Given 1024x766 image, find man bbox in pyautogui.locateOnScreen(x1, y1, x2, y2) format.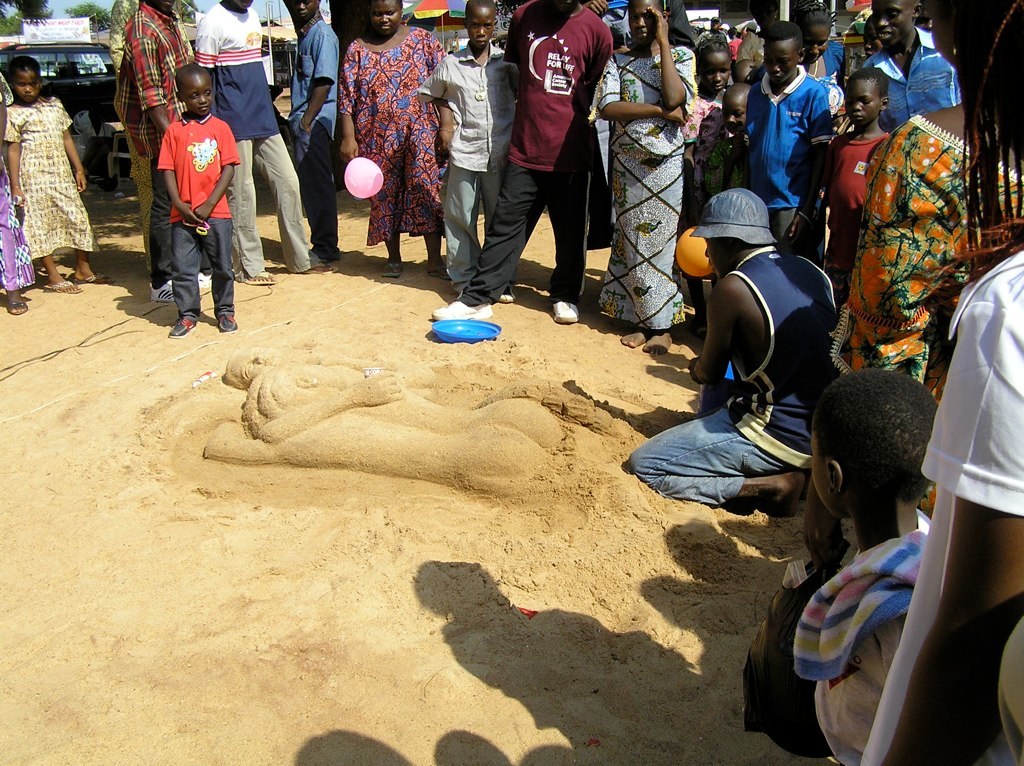
pyautogui.locateOnScreen(286, 0, 342, 262).
